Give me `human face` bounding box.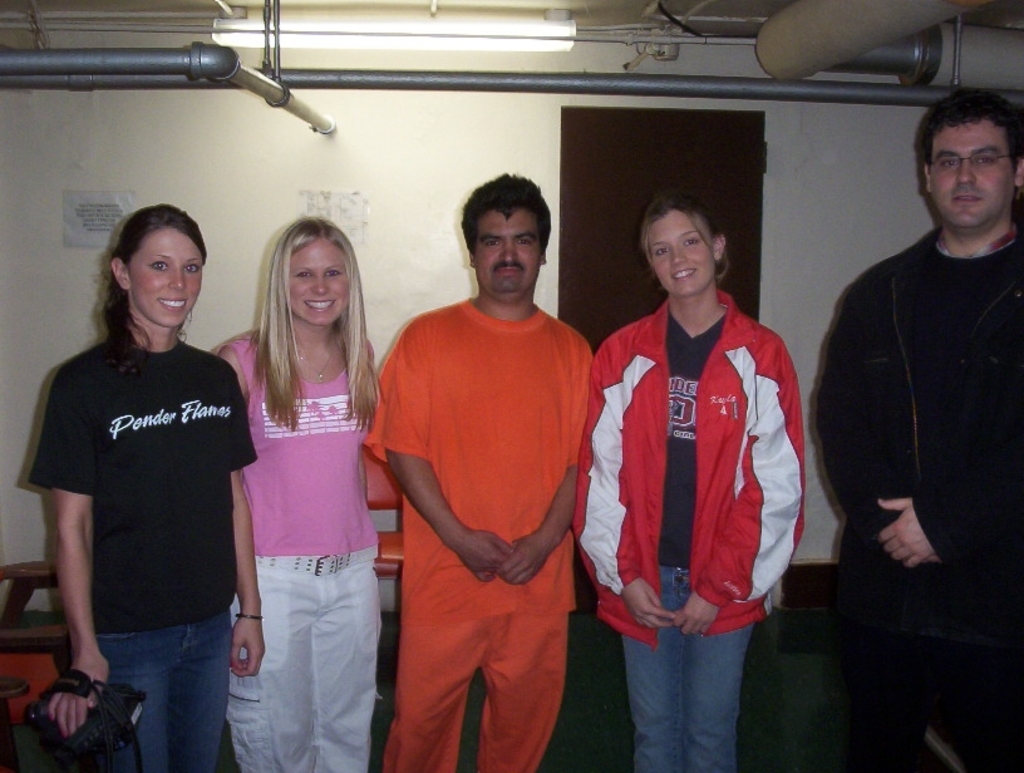
646/210/718/301.
